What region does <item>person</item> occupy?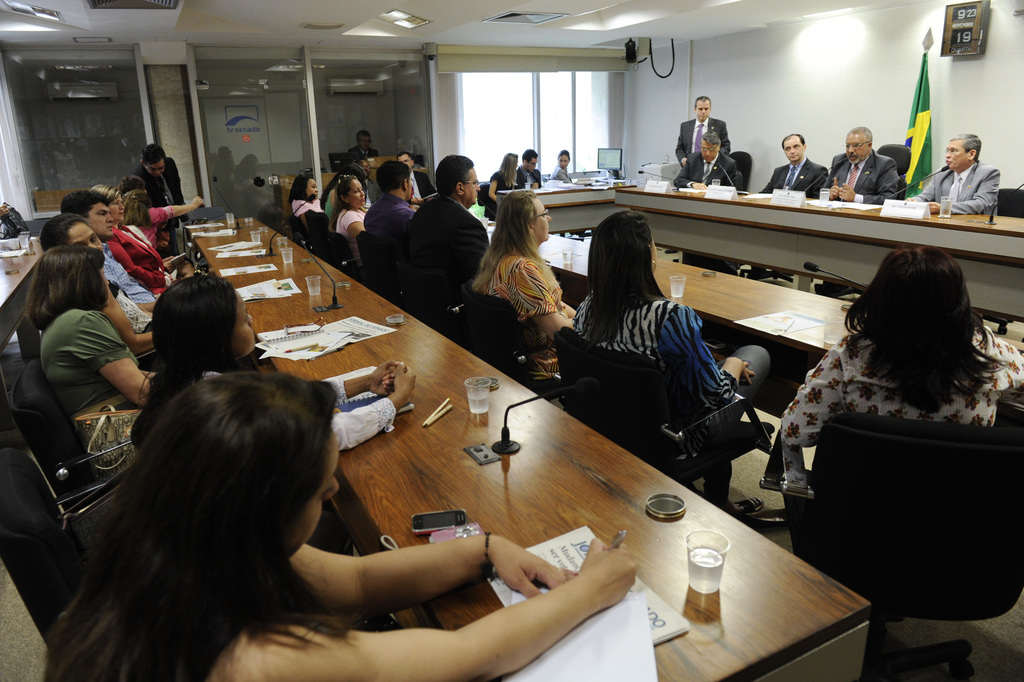
pyautogui.locateOnScreen(487, 152, 521, 204).
